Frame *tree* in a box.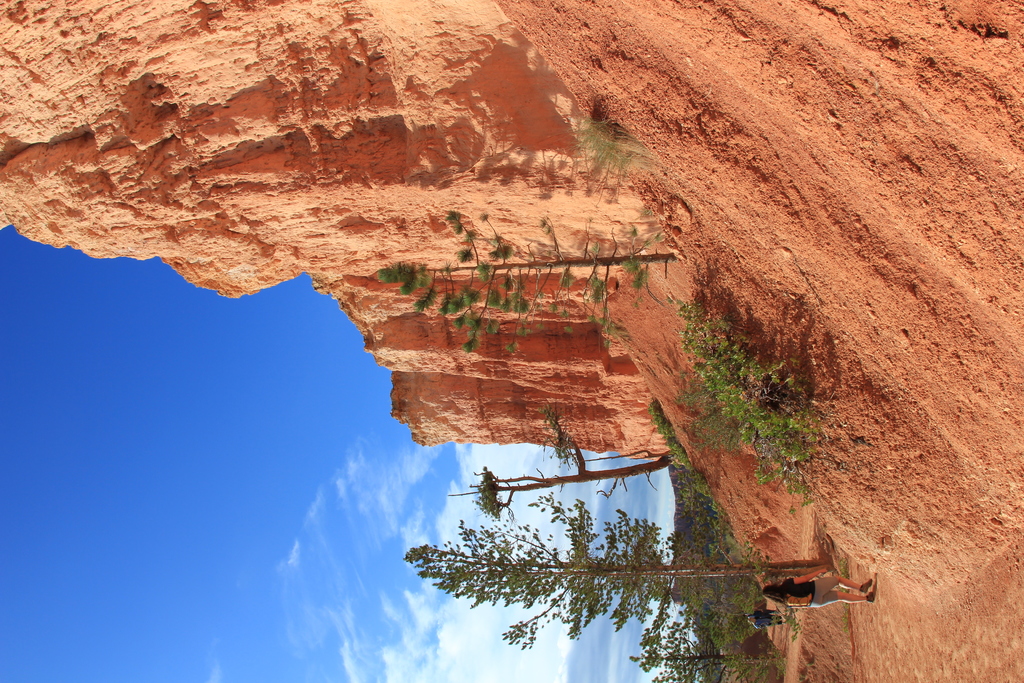
625:625:782:682.
